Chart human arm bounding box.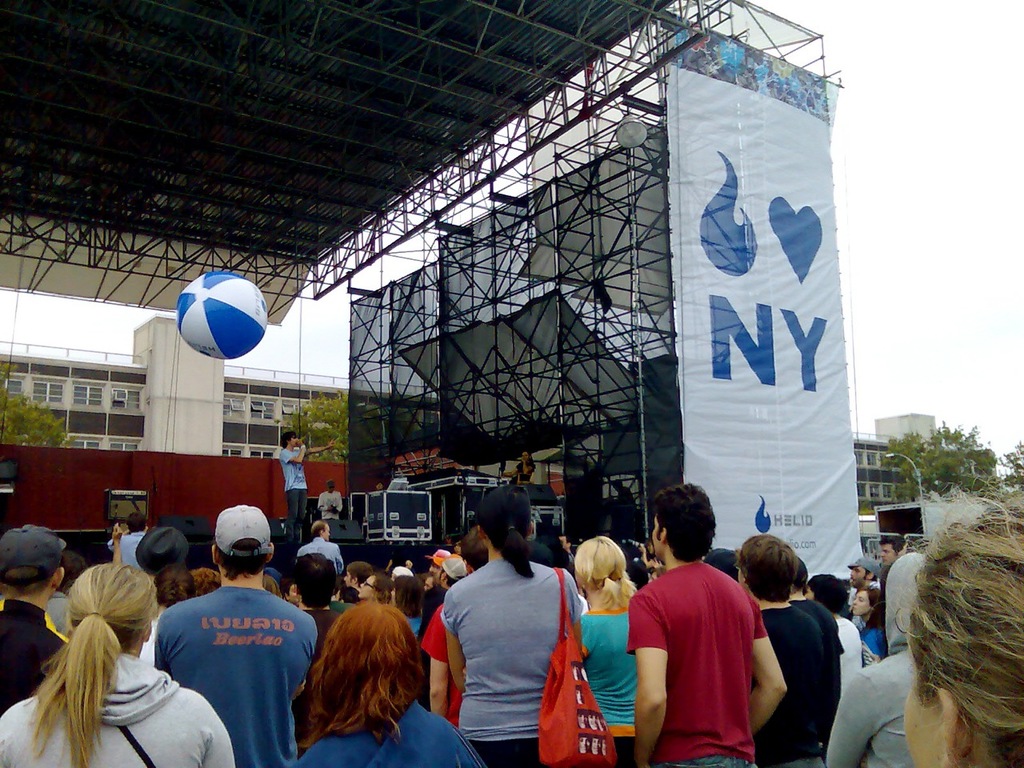
Charted: 818,668,861,767.
